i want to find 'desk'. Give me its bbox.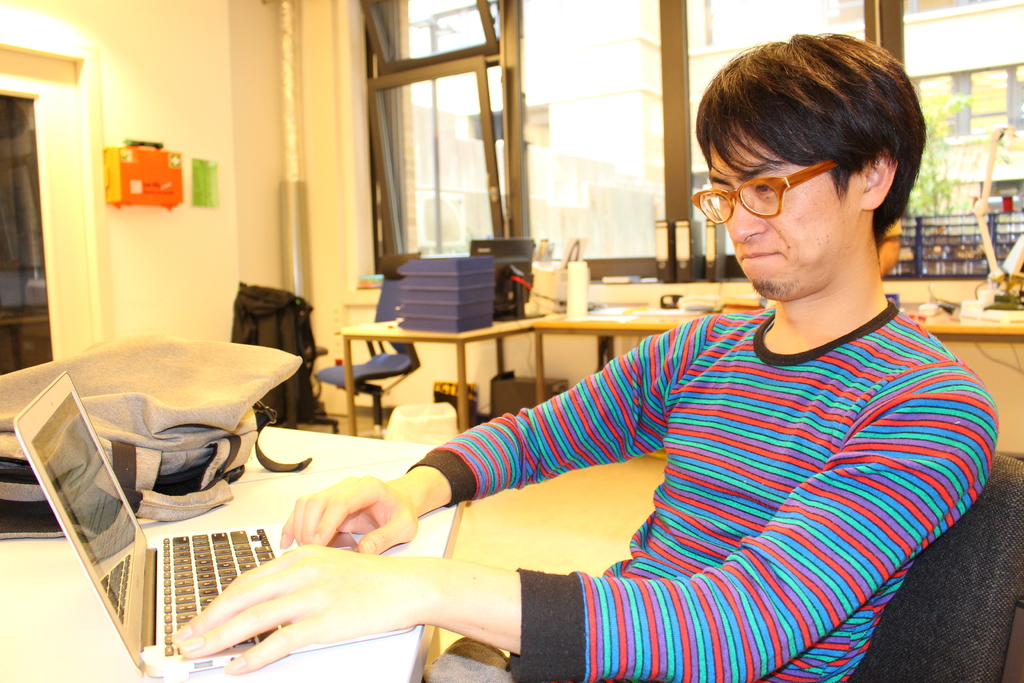
531:315:703:407.
